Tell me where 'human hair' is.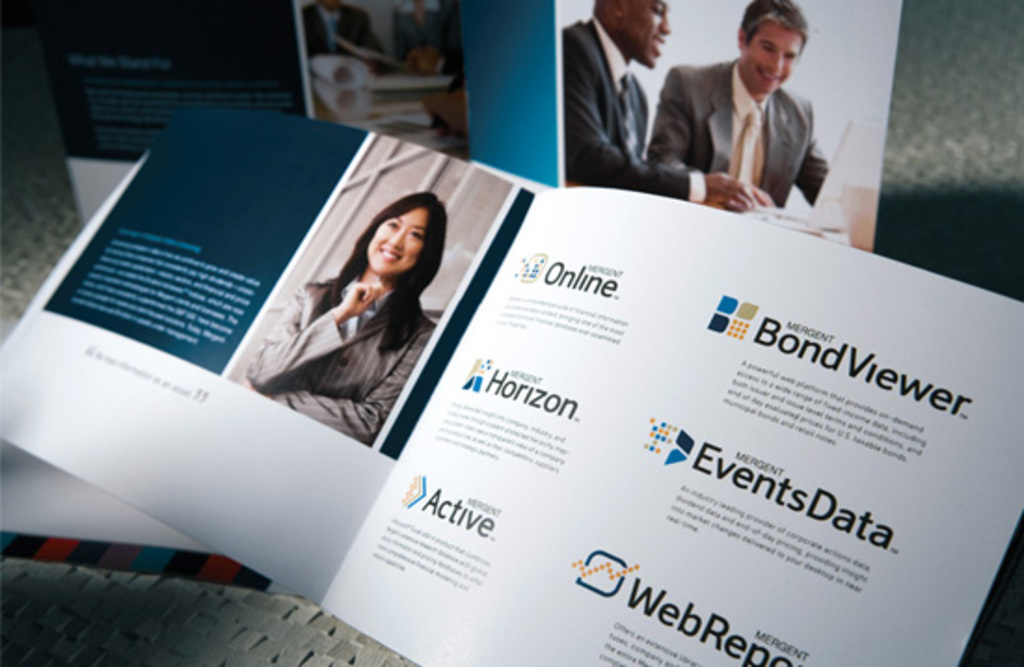
'human hair' is at Rect(302, 188, 434, 356).
